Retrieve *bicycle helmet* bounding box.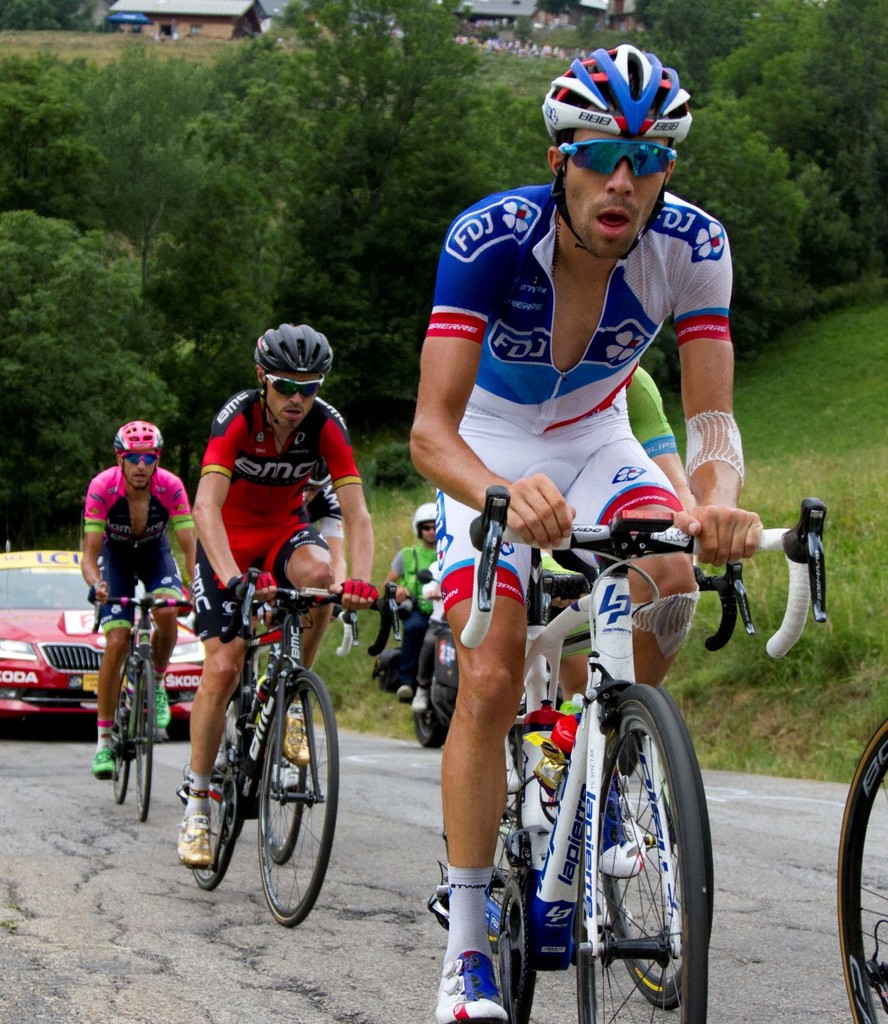
Bounding box: (left=110, top=422, right=166, bottom=452).
